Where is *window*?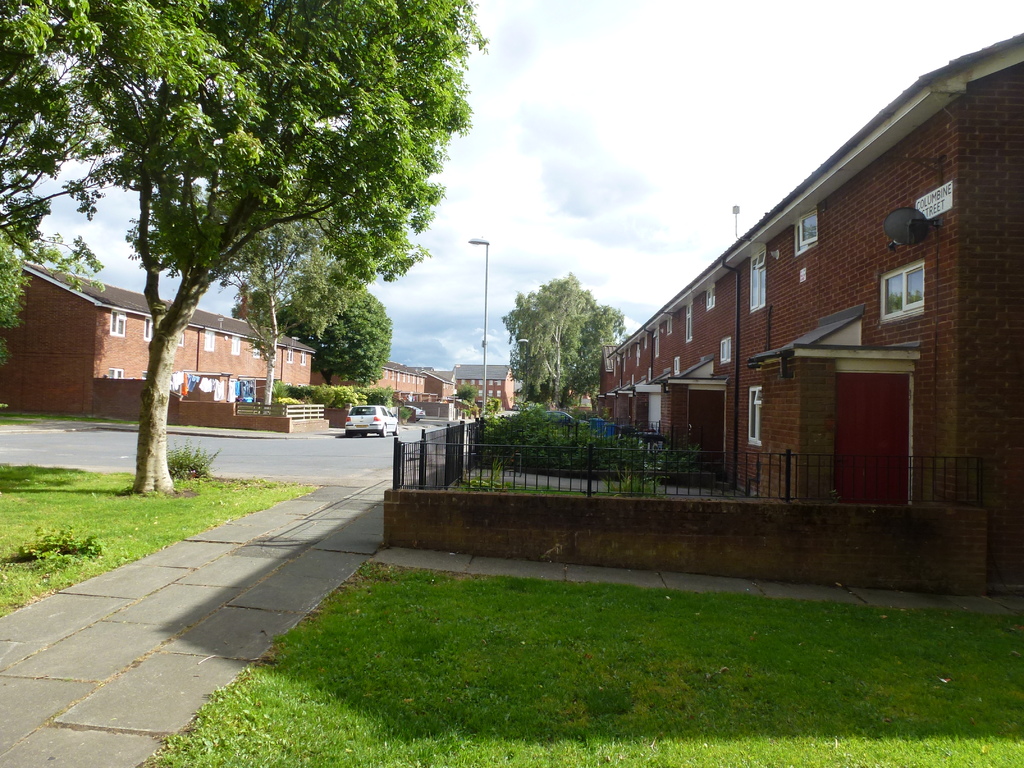
179 330 185 346.
